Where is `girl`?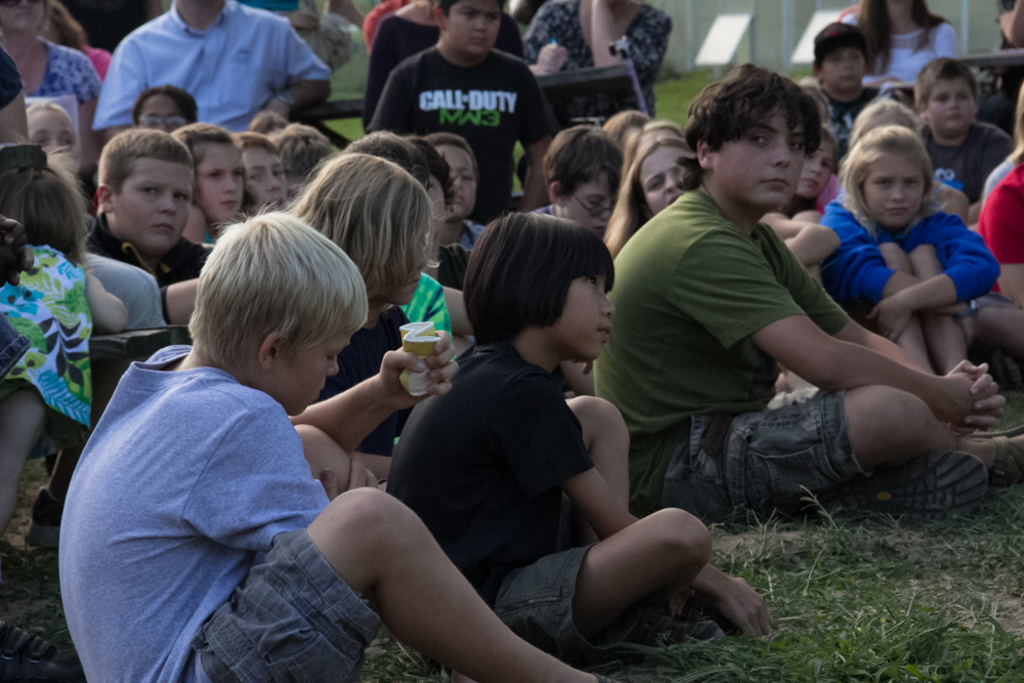
box=[0, 139, 127, 538].
